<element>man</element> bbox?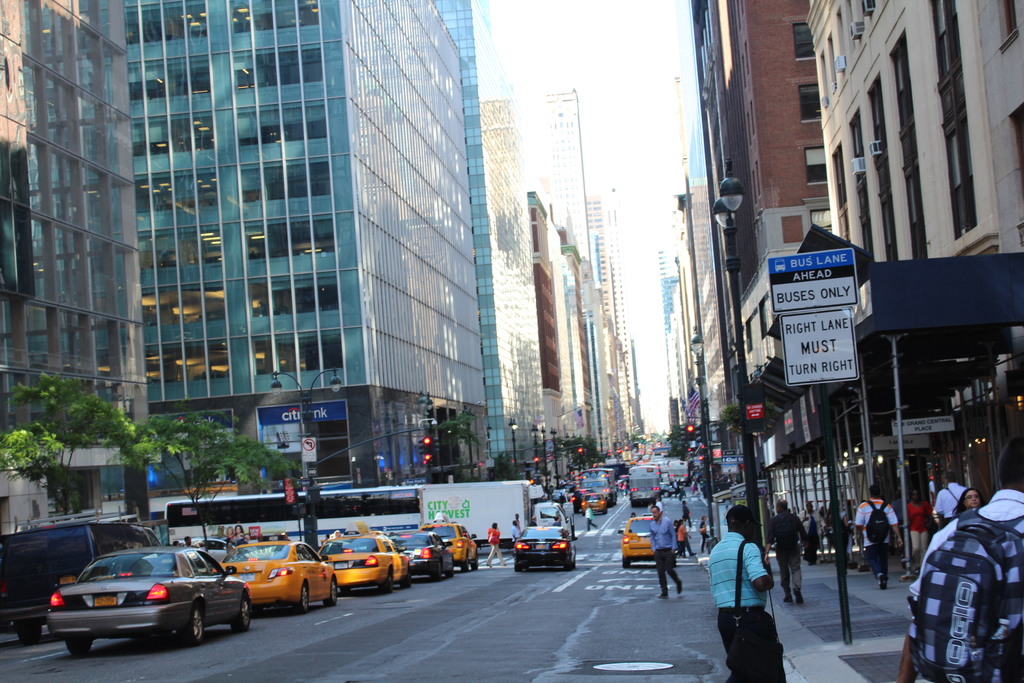
651,508,684,598
